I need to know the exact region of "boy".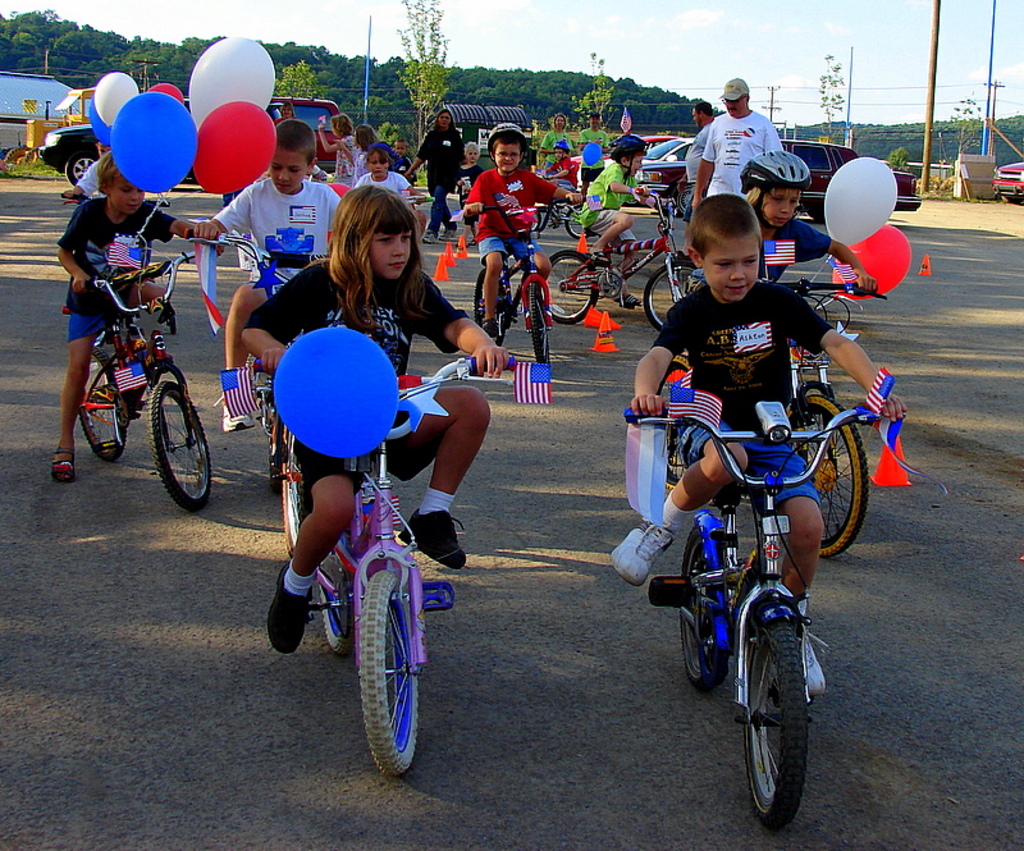
Region: Rect(611, 197, 905, 695).
